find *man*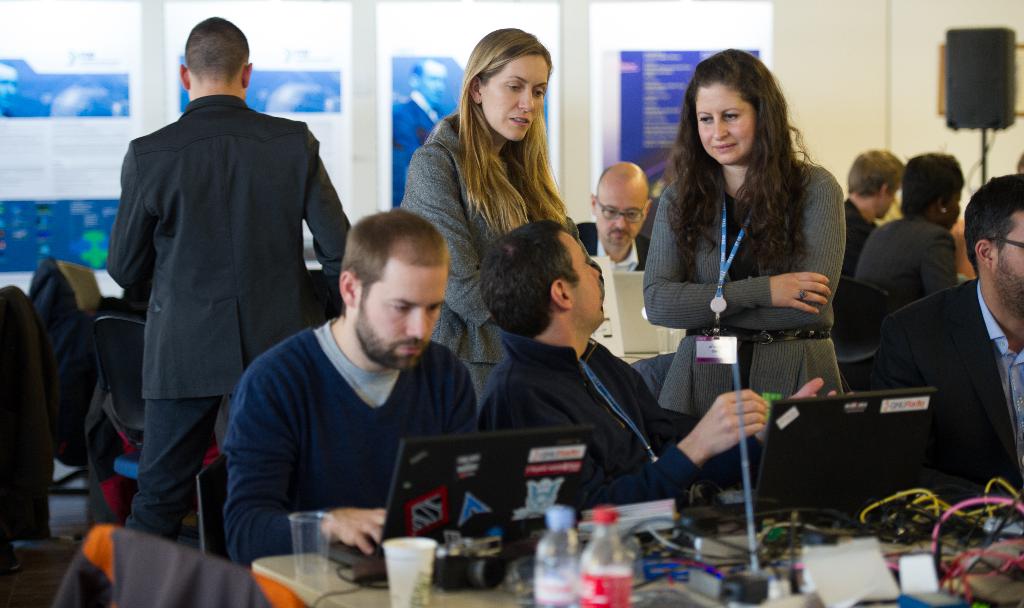
221:205:479:573
